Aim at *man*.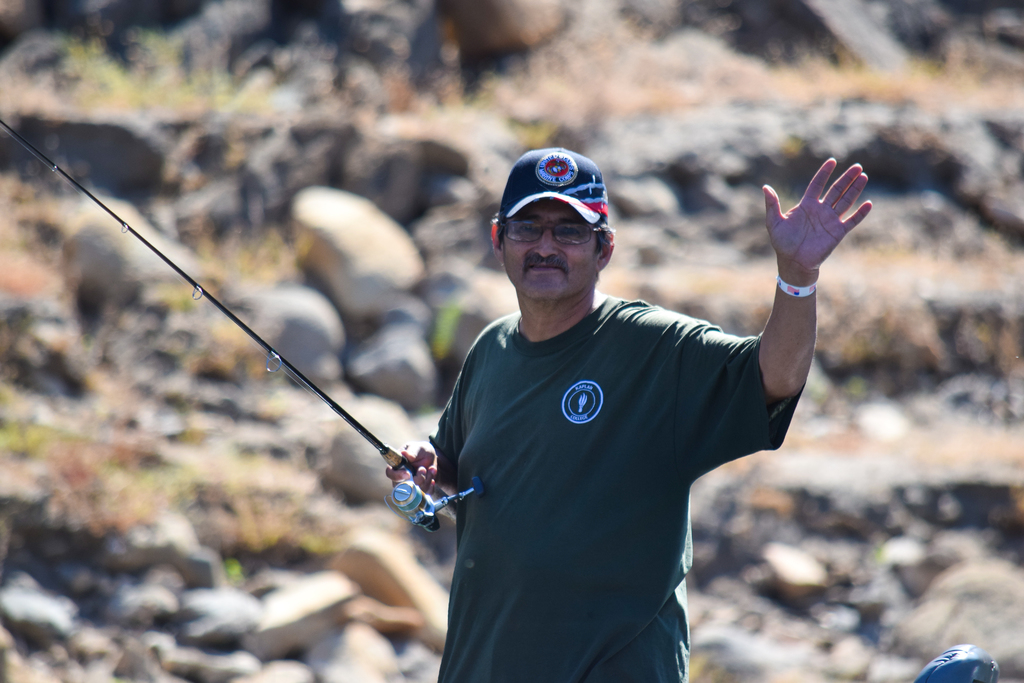
Aimed at rect(383, 147, 874, 682).
